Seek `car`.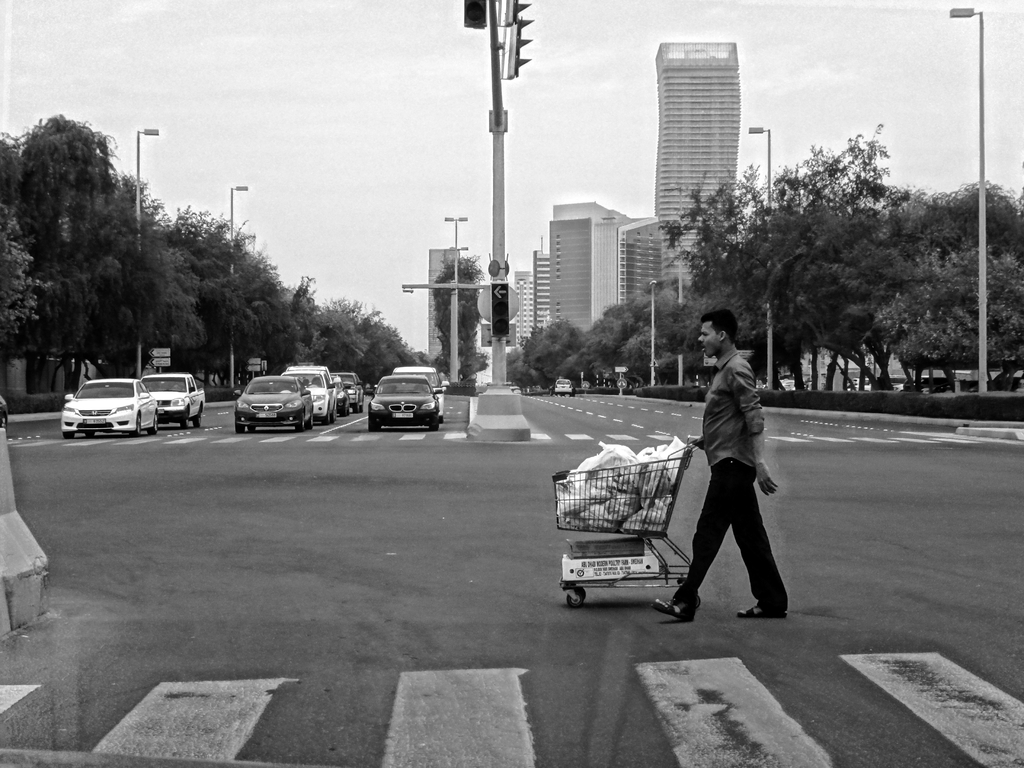
231:371:317:431.
